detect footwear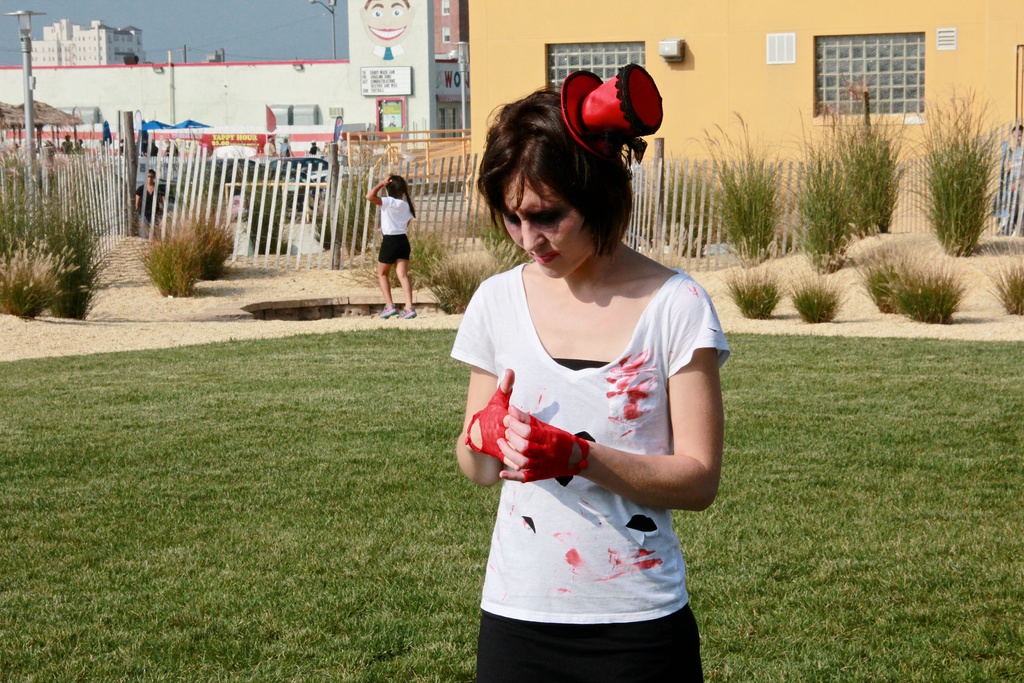
x1=380 y1=306 x2=397 y2=317
